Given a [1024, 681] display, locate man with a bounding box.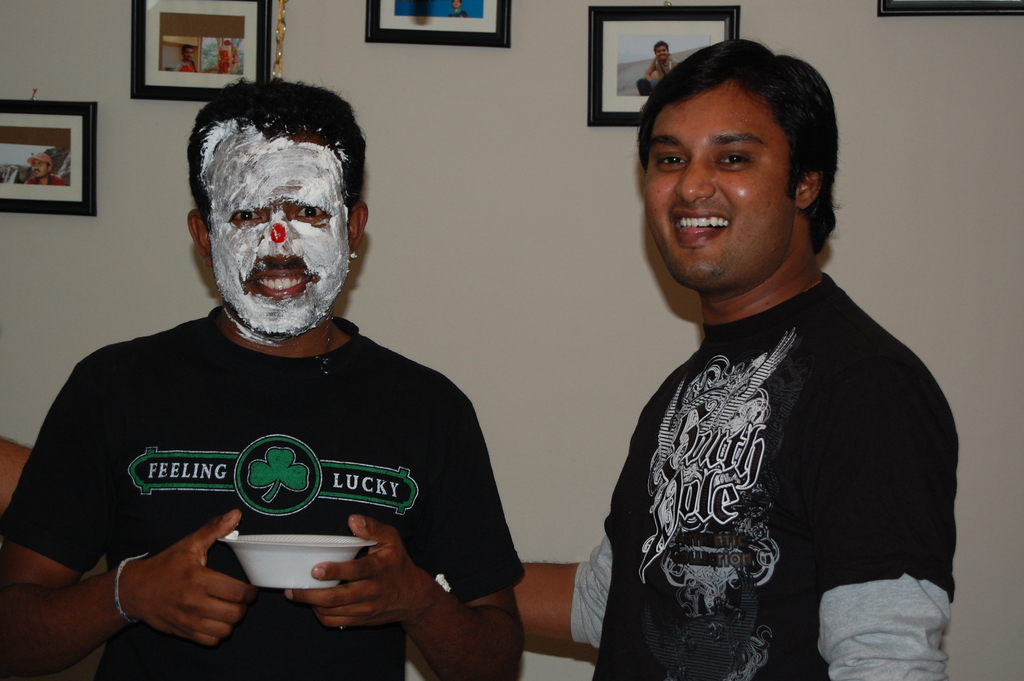
Located: (24, 153, 65, 185).
